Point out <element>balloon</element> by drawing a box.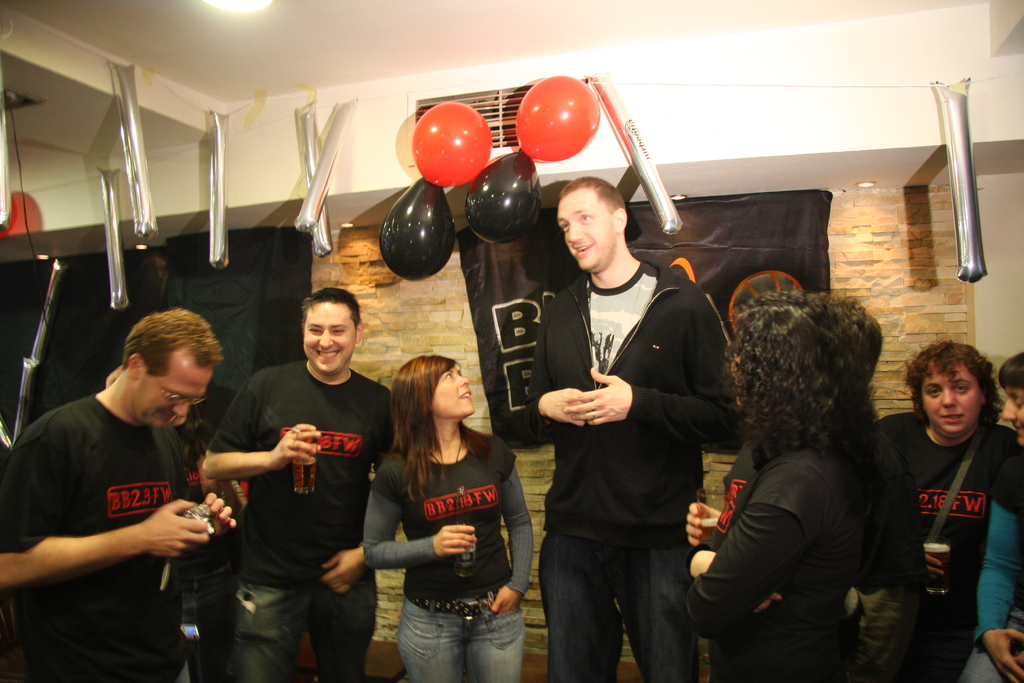
409, 99, 490, 190.
